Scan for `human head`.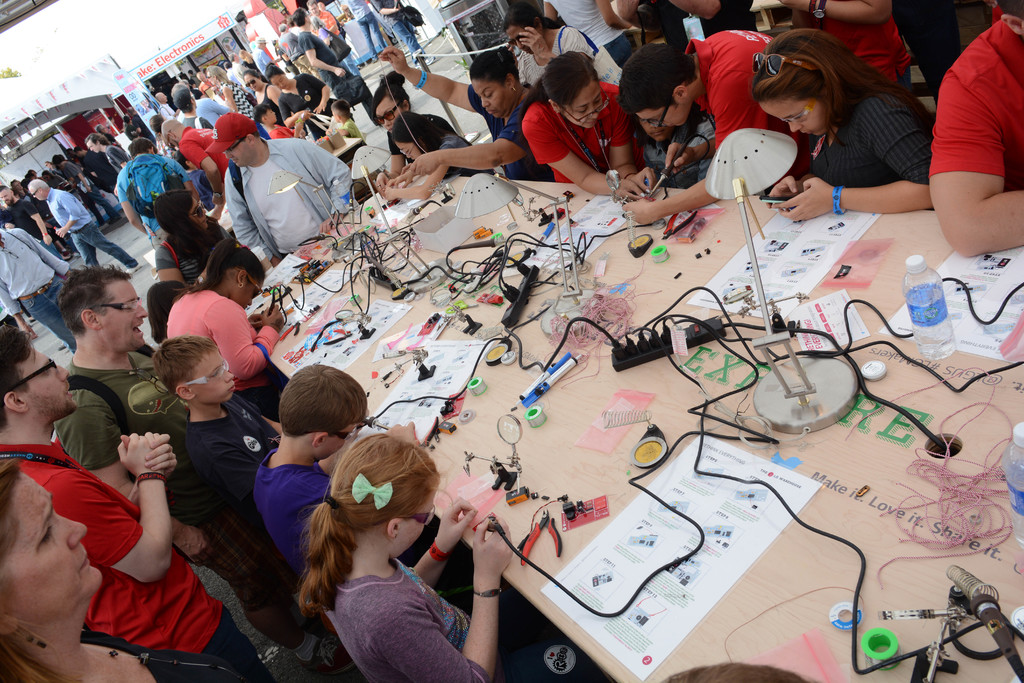
Scan result: {"left": 244, "top": 76, "right": 261, "bottom": 90}.
